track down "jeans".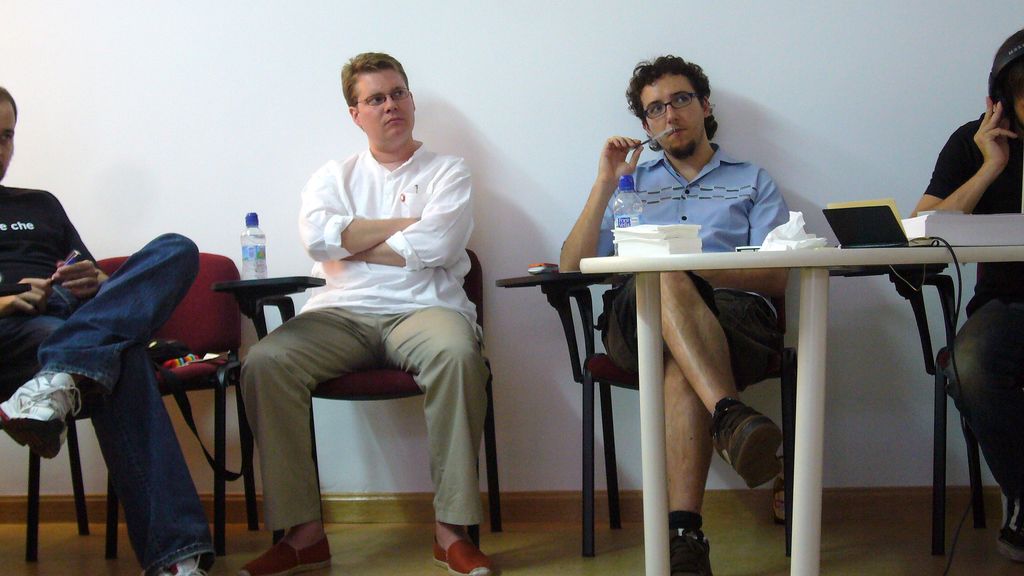
Tracked to x1=944 y1=298 x2=1023 y2=501.
